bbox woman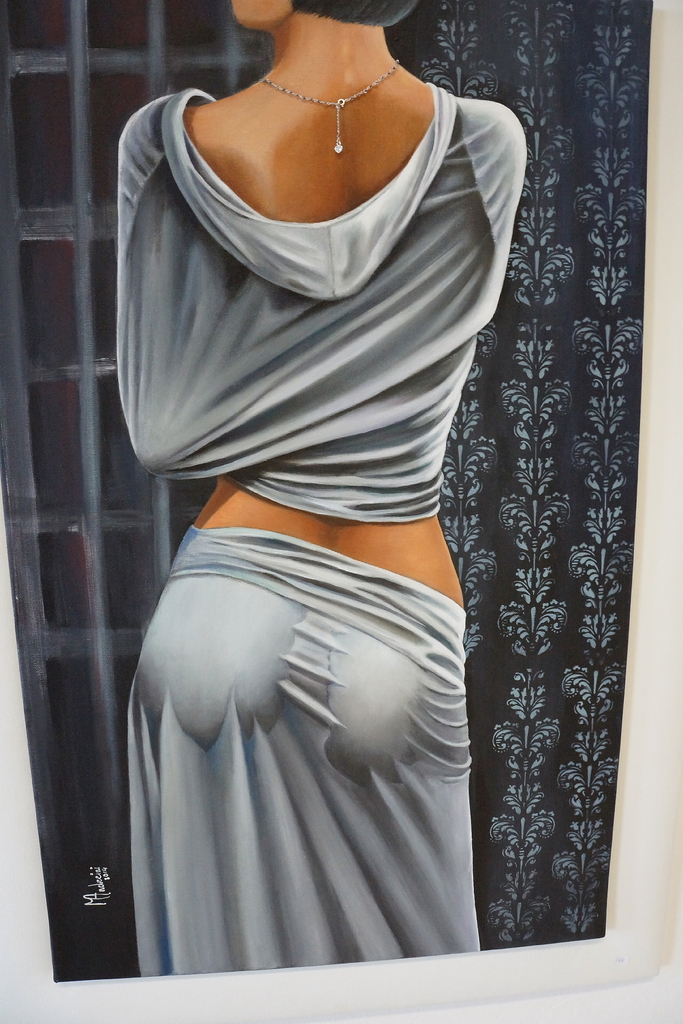
{"x1": 64, "y1": 0, "x2": 561, "y2": 966}
